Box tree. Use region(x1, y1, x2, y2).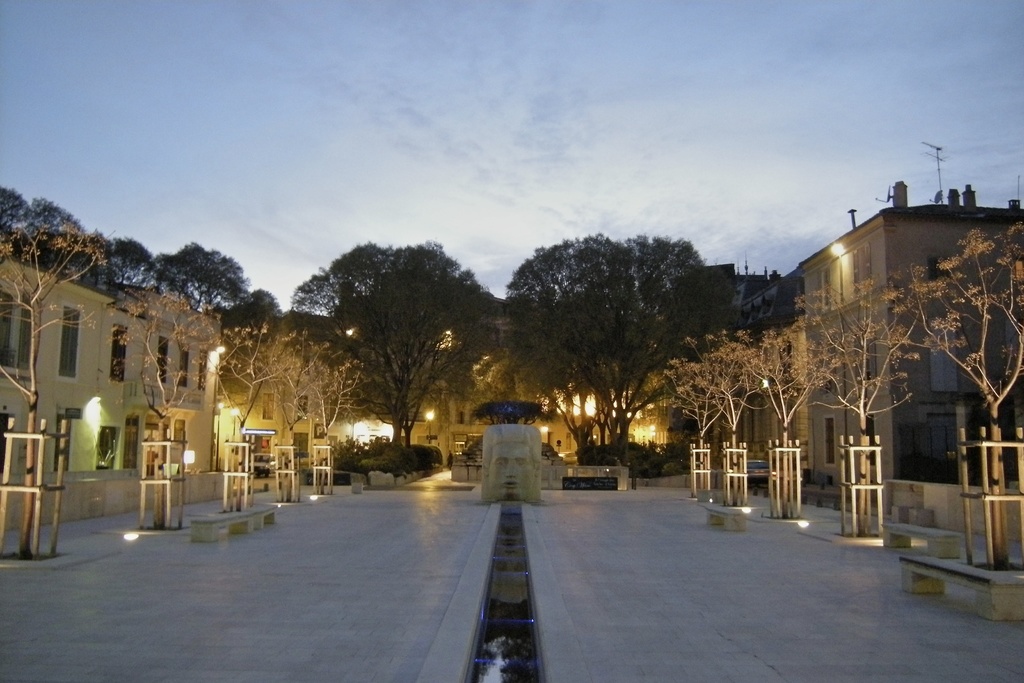
region(35, 194, 99, 284).
